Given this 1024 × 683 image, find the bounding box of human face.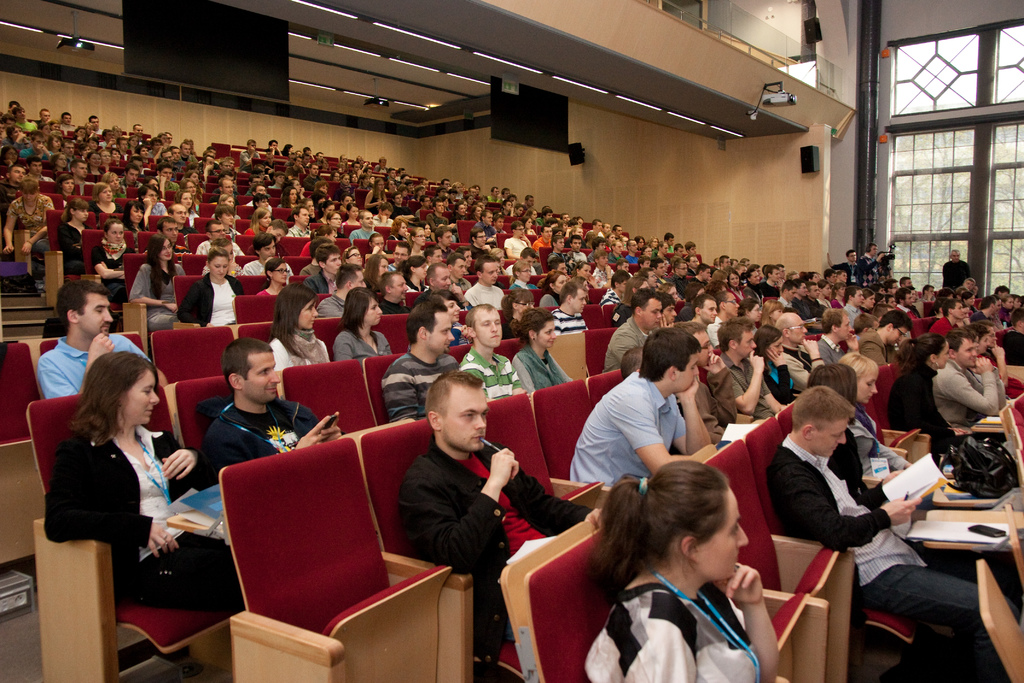
(x1=724, y1=293, x2=740, y2=316).
